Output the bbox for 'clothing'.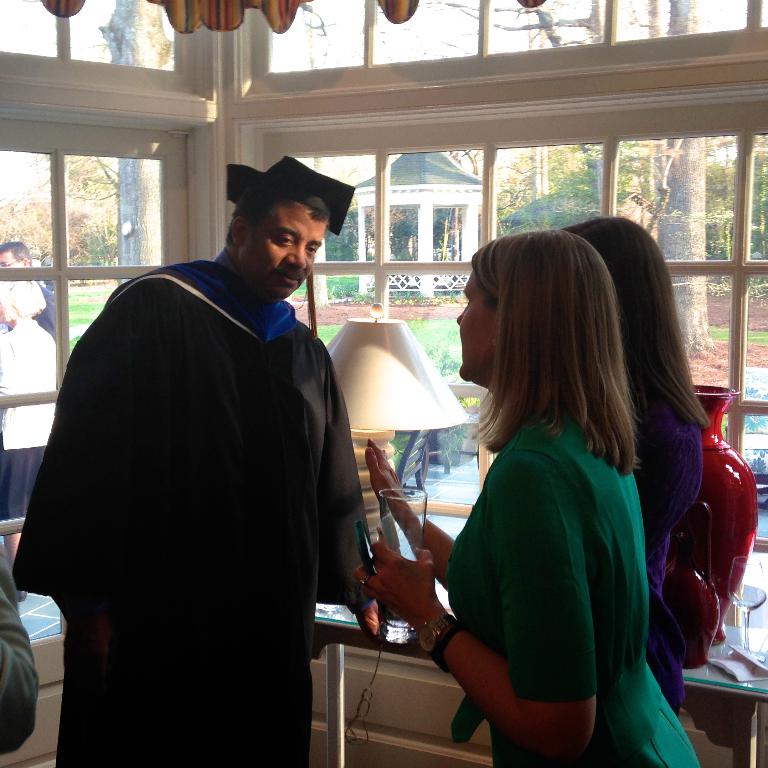
region(28, 280, 65, 346).
